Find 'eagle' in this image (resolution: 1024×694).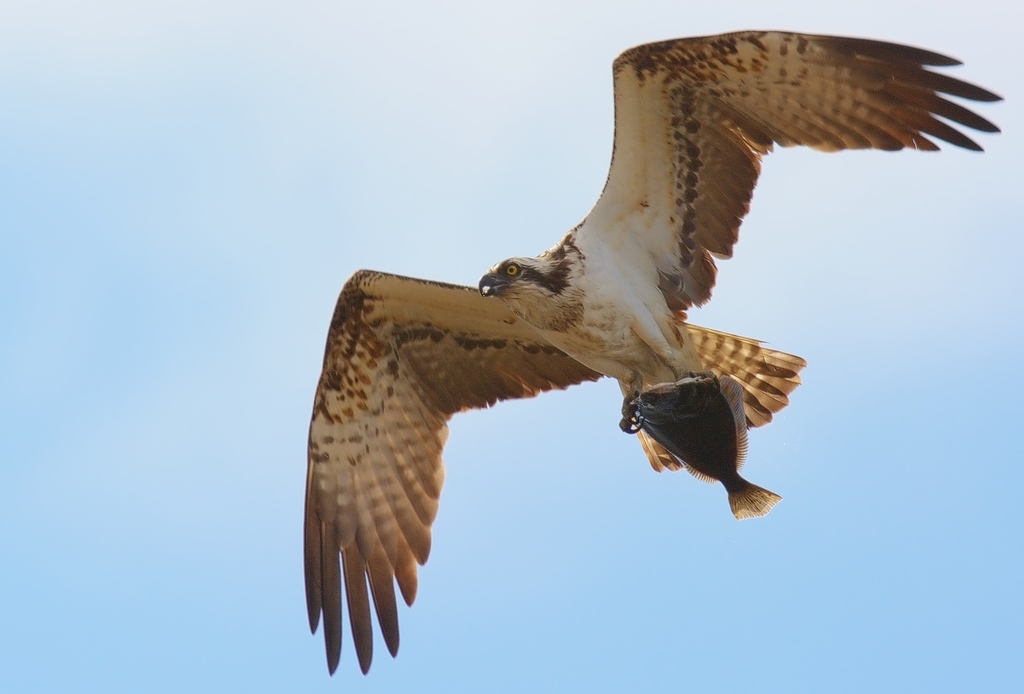
[300, 23, 1002, 678].
